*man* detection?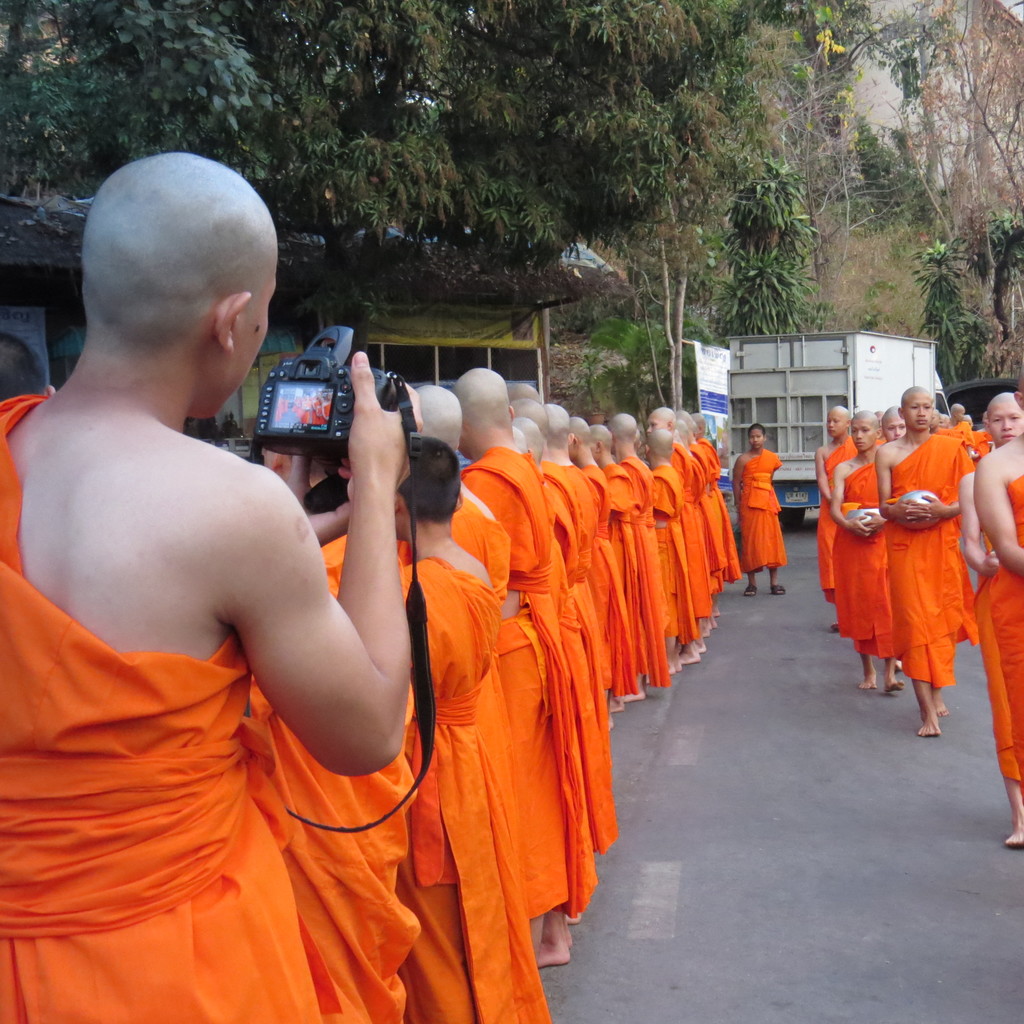
box=[6, 127, 454, 922]
